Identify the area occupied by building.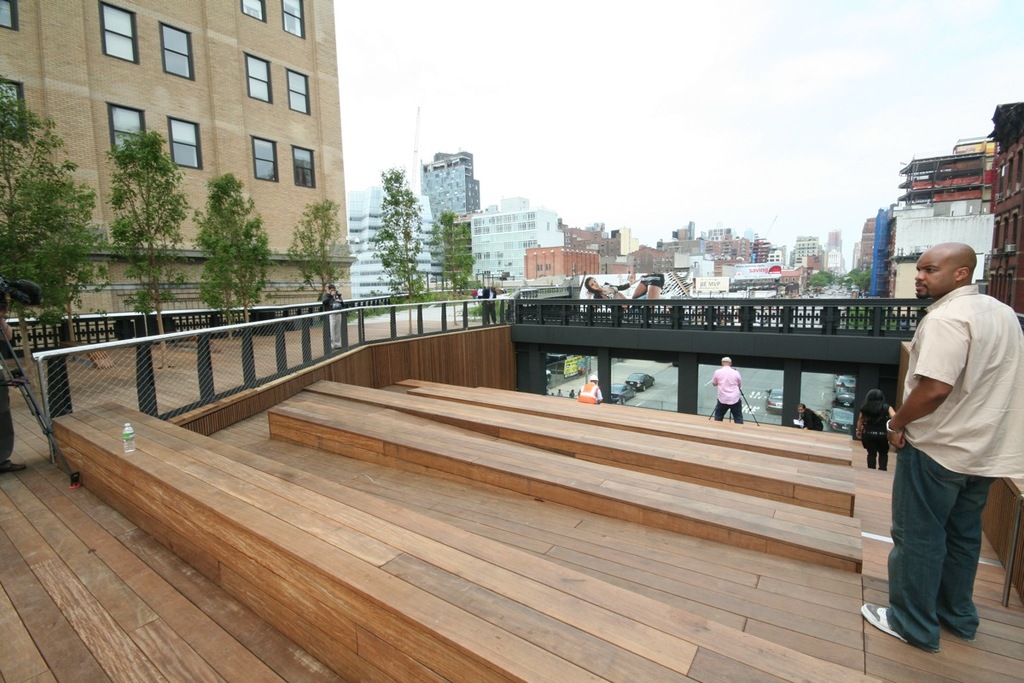
Area: (x1=472, y1=198, x2=568, y2=284).
